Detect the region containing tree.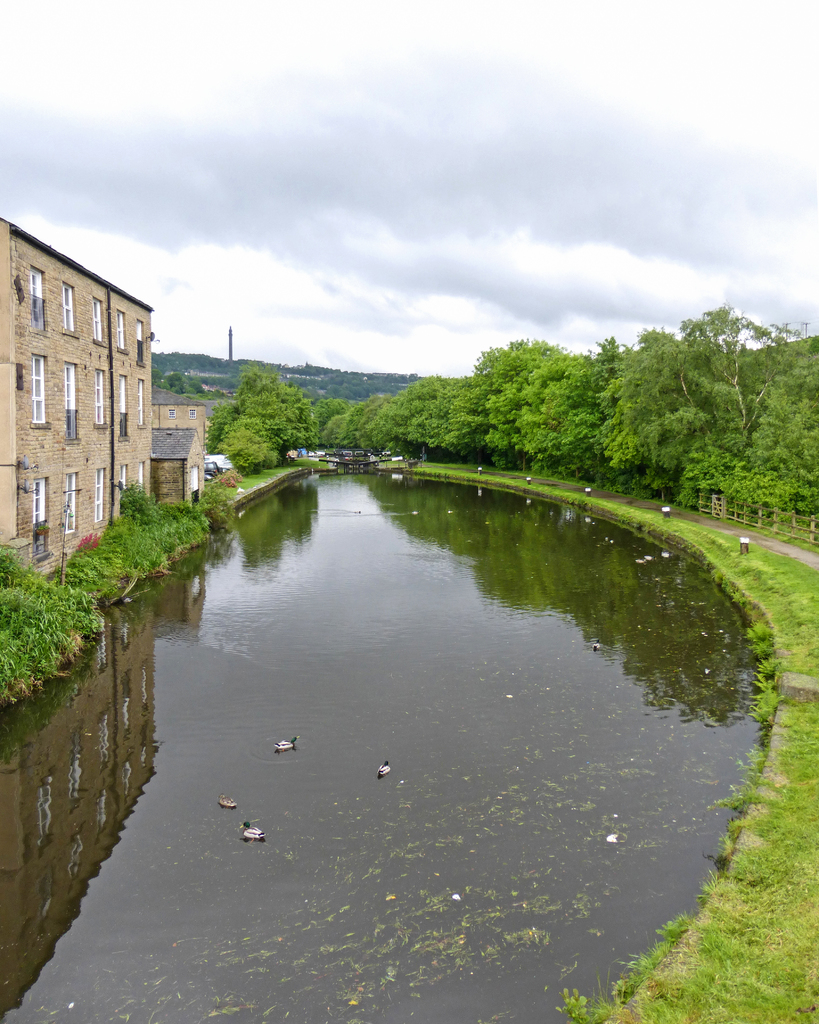
<box>244,395,314,461</box>.
